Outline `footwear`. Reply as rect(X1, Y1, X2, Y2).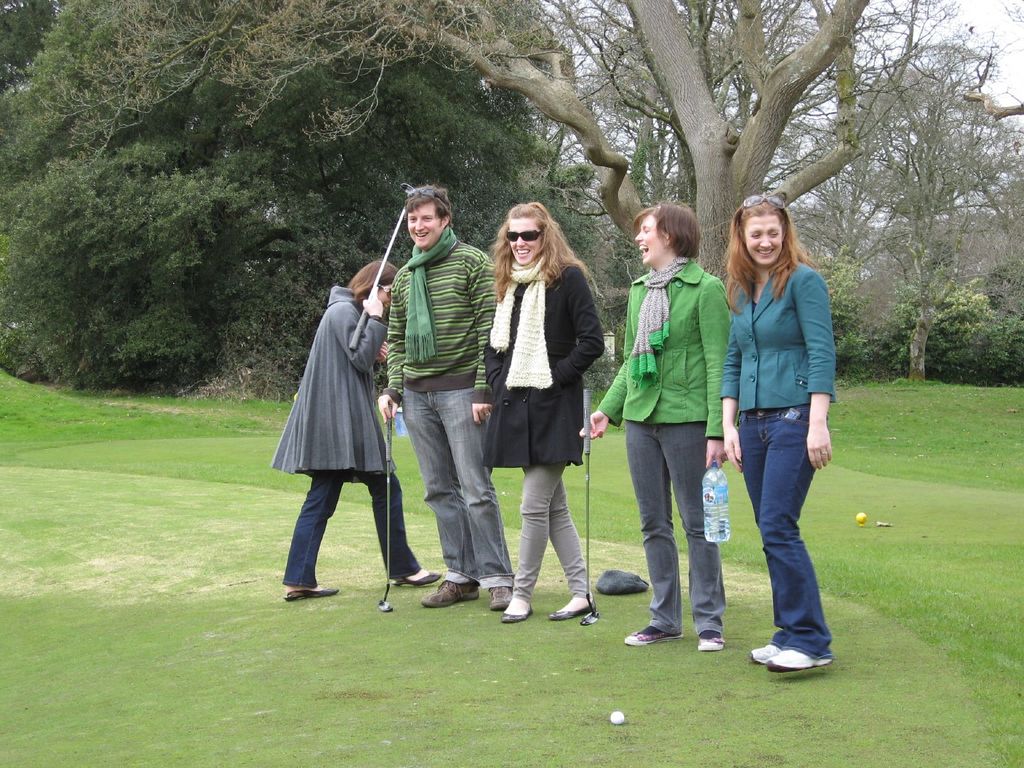
rect(549, 593, 598, 624).
